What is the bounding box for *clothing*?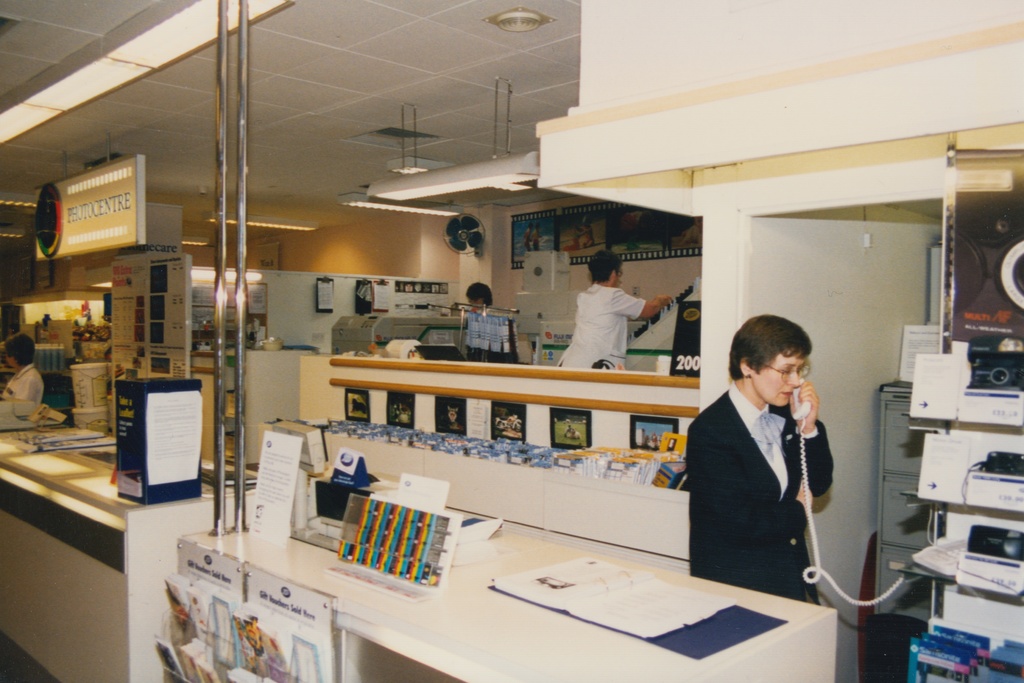
(552,276,646,377).
